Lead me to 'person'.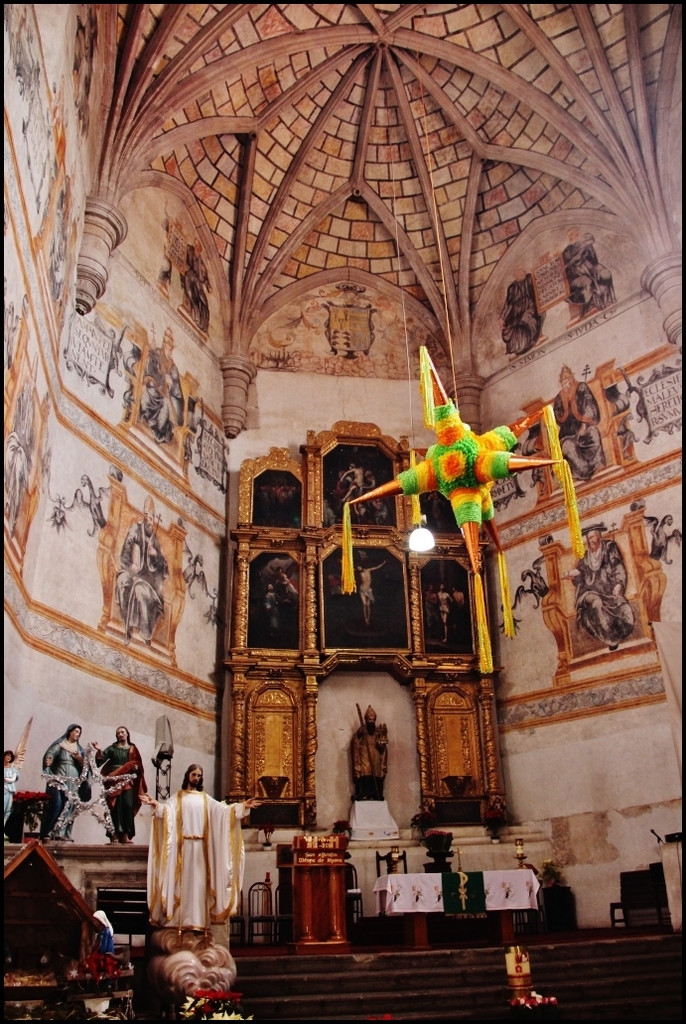
Lead to (left=342, top=462, right=368, bottom=503).
